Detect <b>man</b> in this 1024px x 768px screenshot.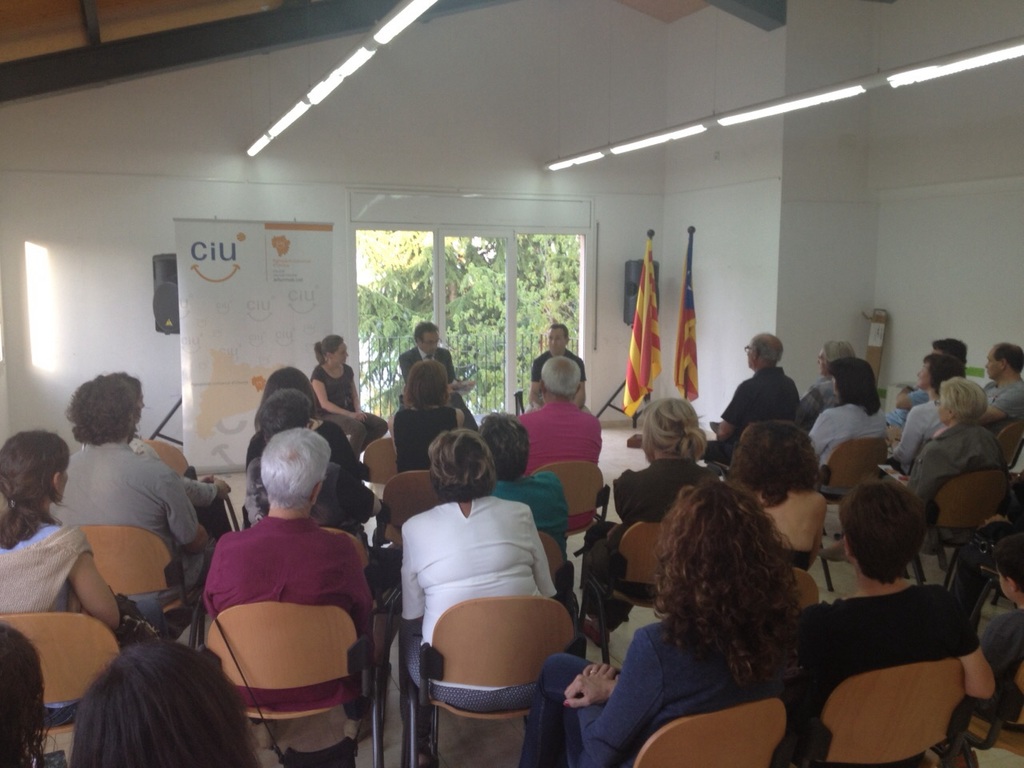
Detection: box=[509, 354, 605, 531].
